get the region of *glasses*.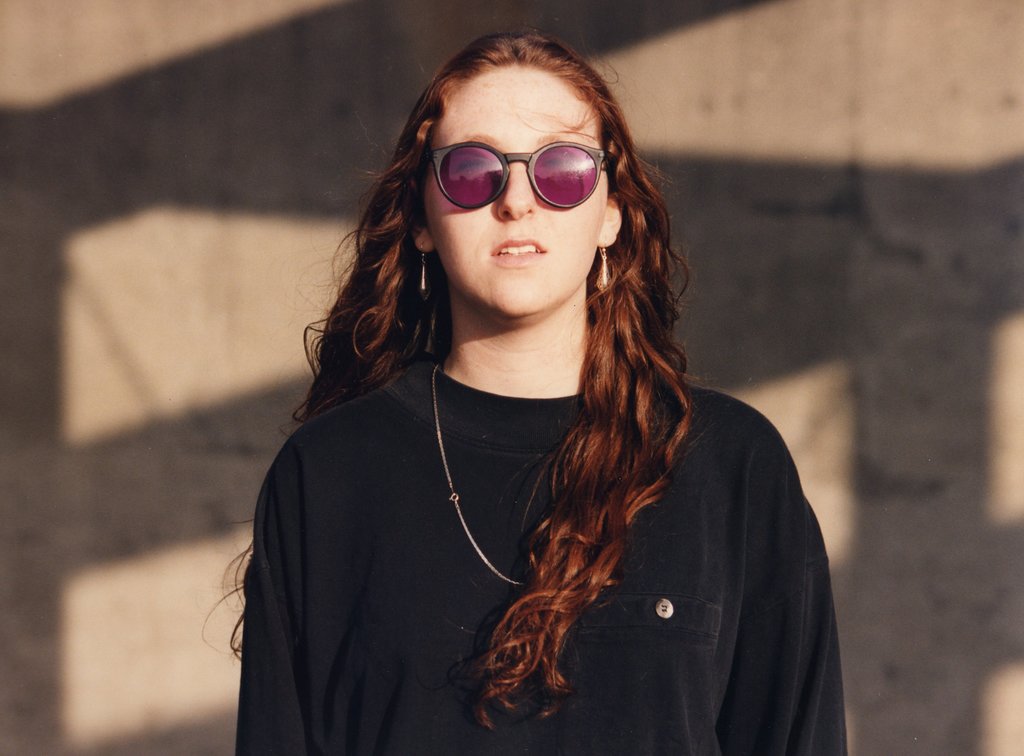
box=[420, 143, 605, 216].
